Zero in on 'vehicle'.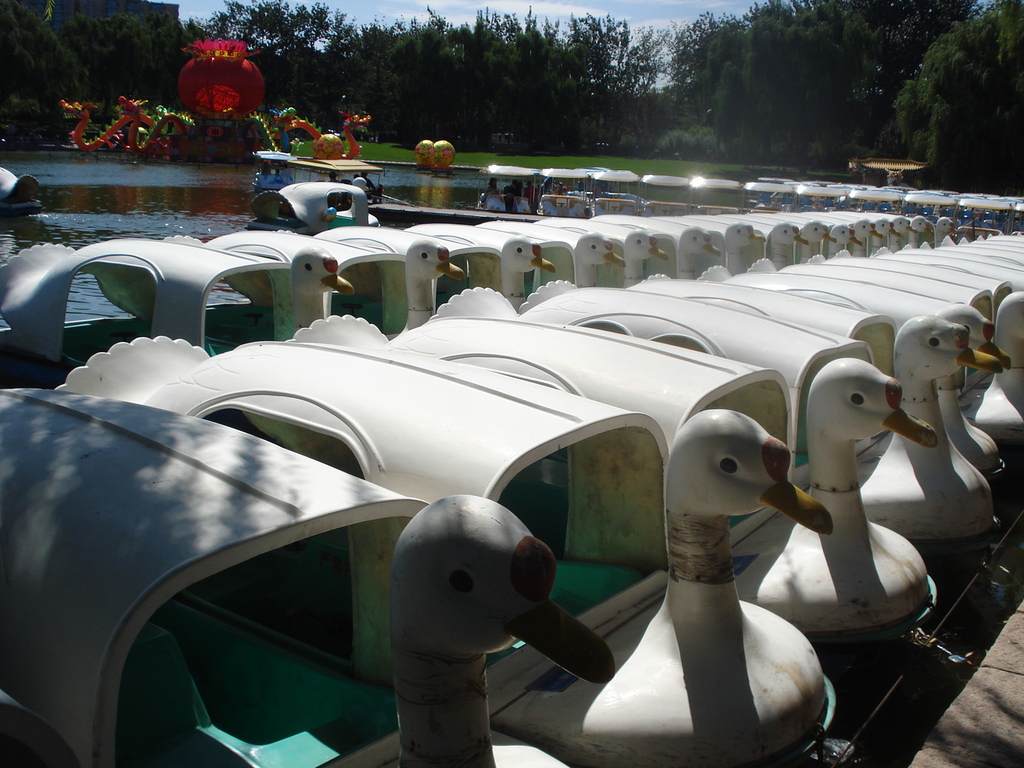
Zeroed in: select_region(475, 168, 1023, 250).
